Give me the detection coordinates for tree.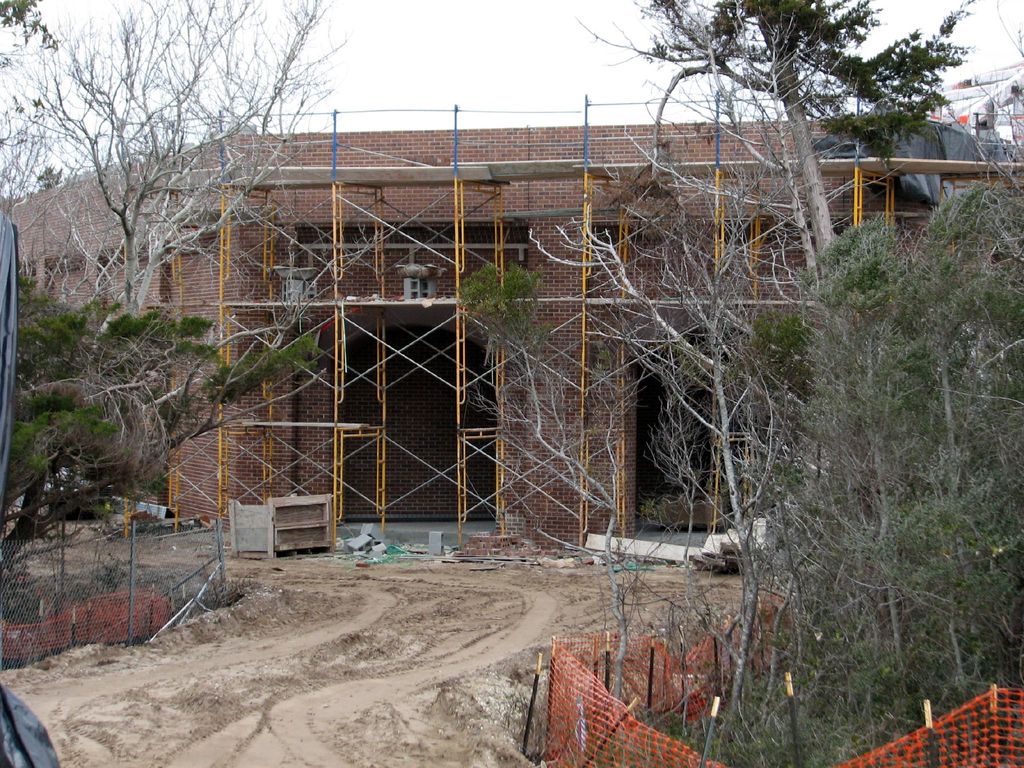
x1=0 y1=0 x2=340 y2=320.
